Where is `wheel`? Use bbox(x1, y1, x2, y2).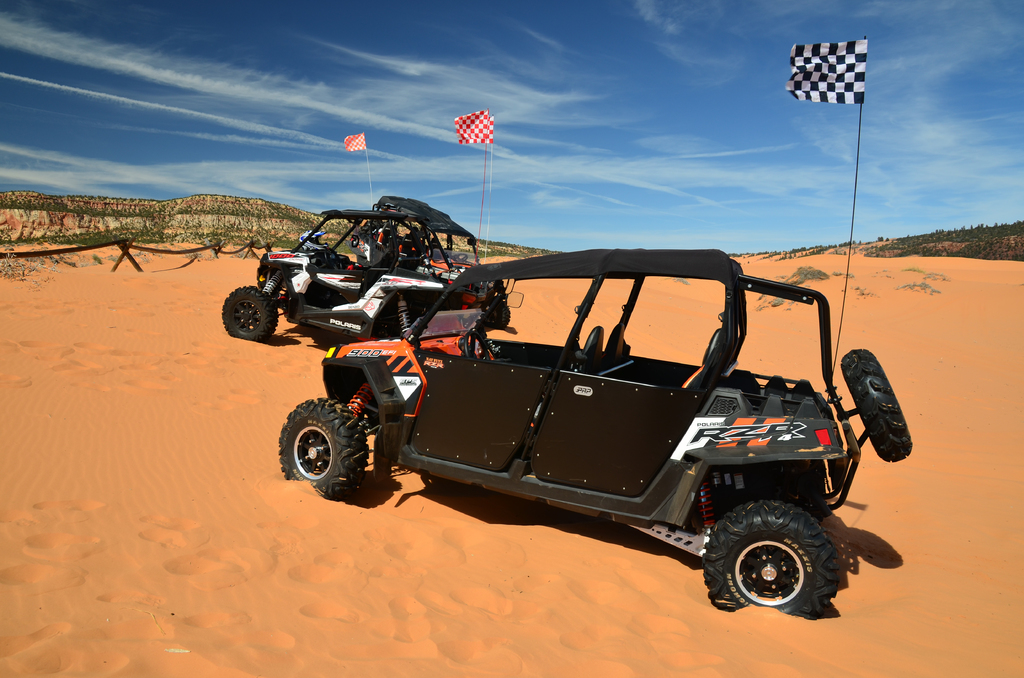
bbox(838, 346, 918, 463).
